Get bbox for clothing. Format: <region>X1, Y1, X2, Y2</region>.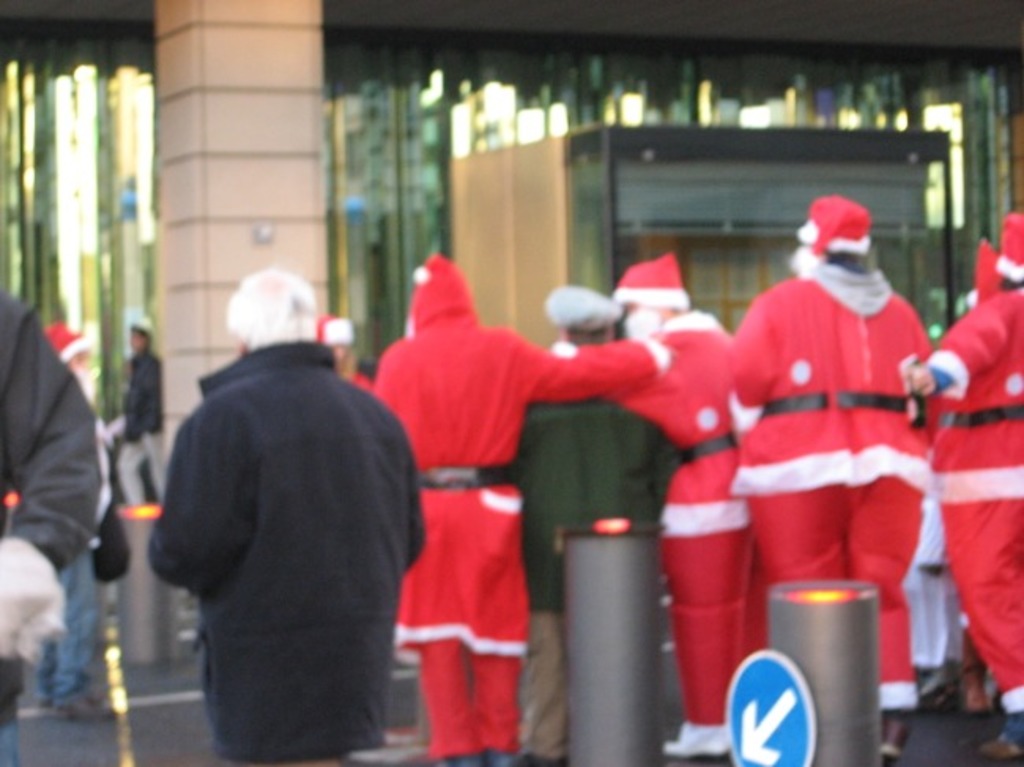
<region>120, 331, 162, 441</region>.
